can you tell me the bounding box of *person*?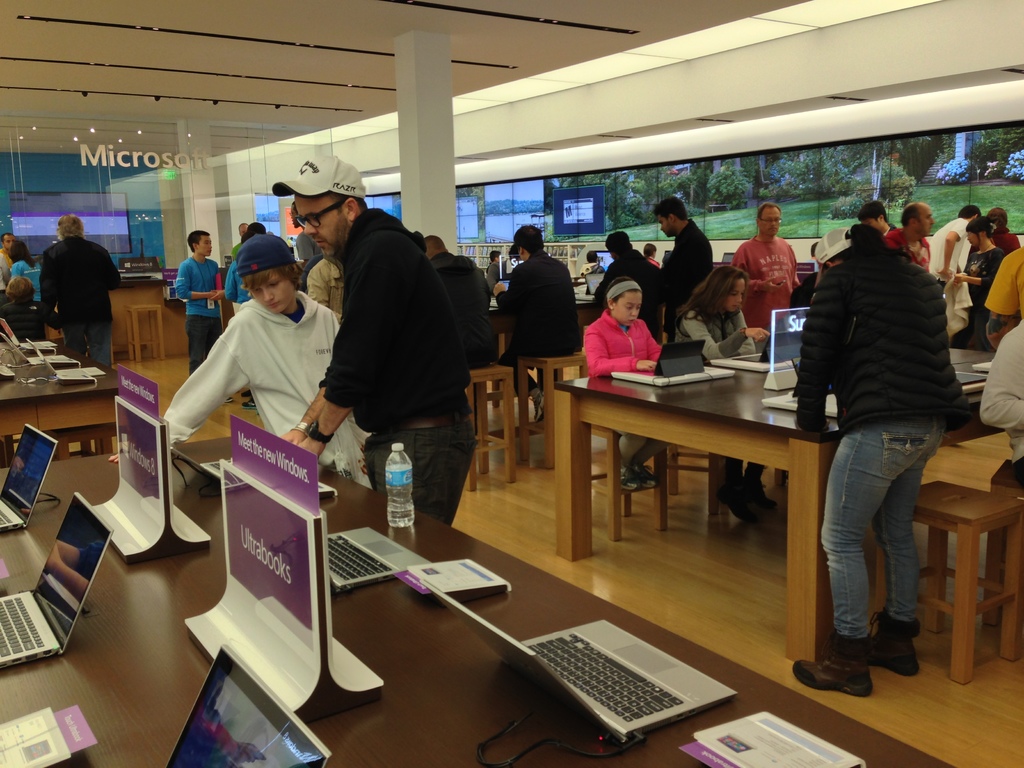
box=[12, 243, 44, 299].
